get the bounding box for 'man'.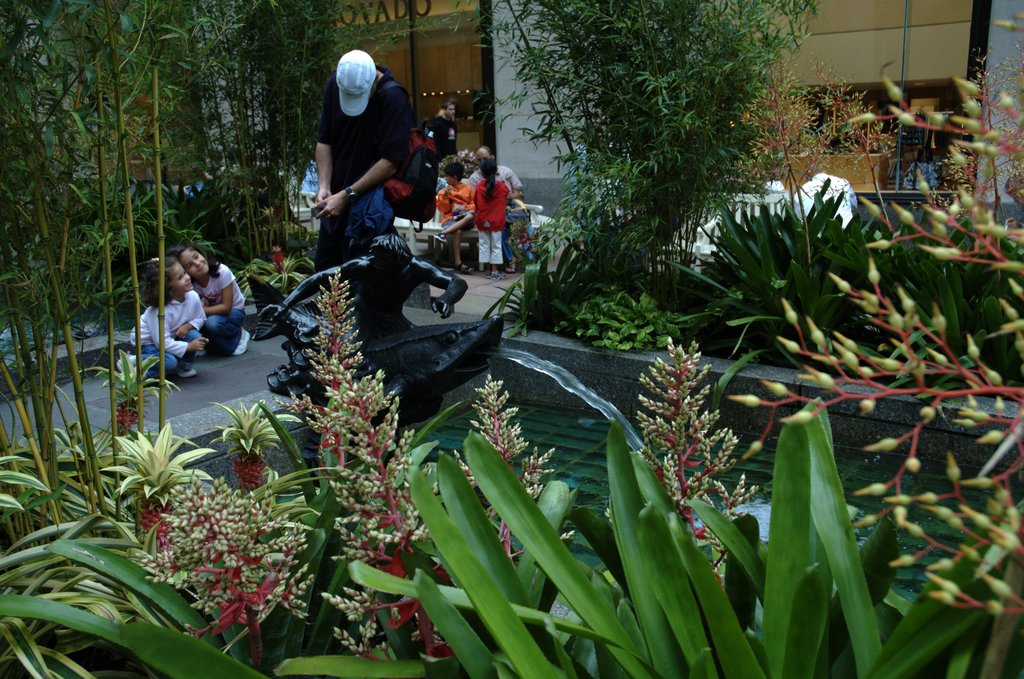
region(308, 54, 422, 270).
